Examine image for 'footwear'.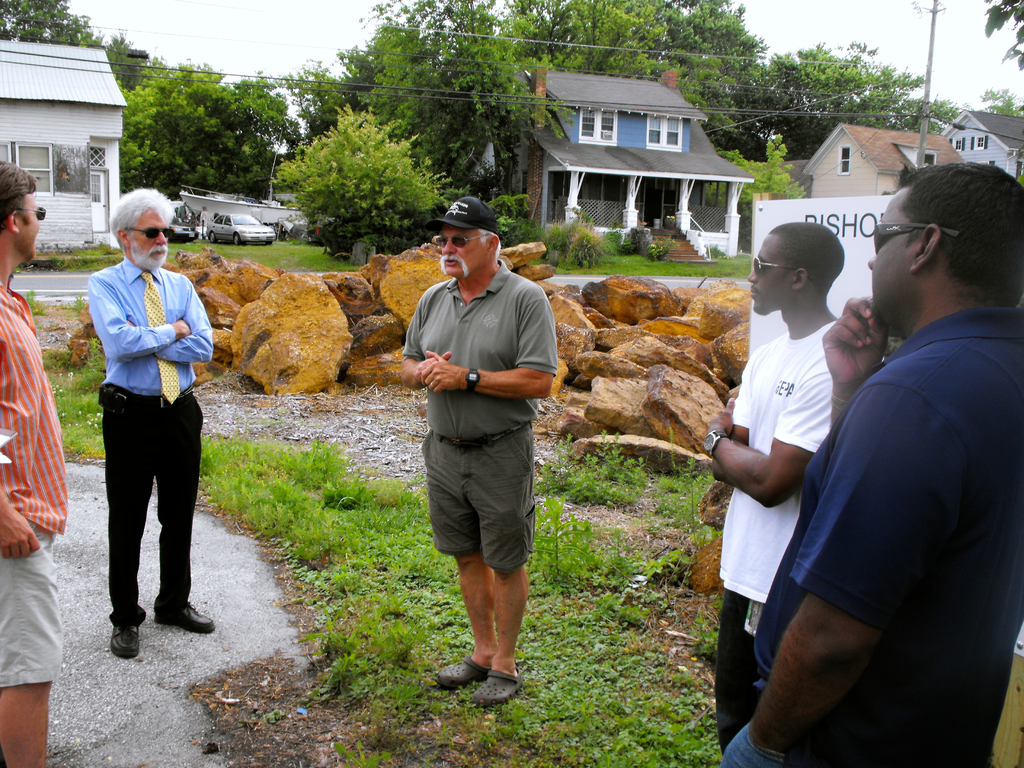
Examination result: (433, 650, 490, 687).
